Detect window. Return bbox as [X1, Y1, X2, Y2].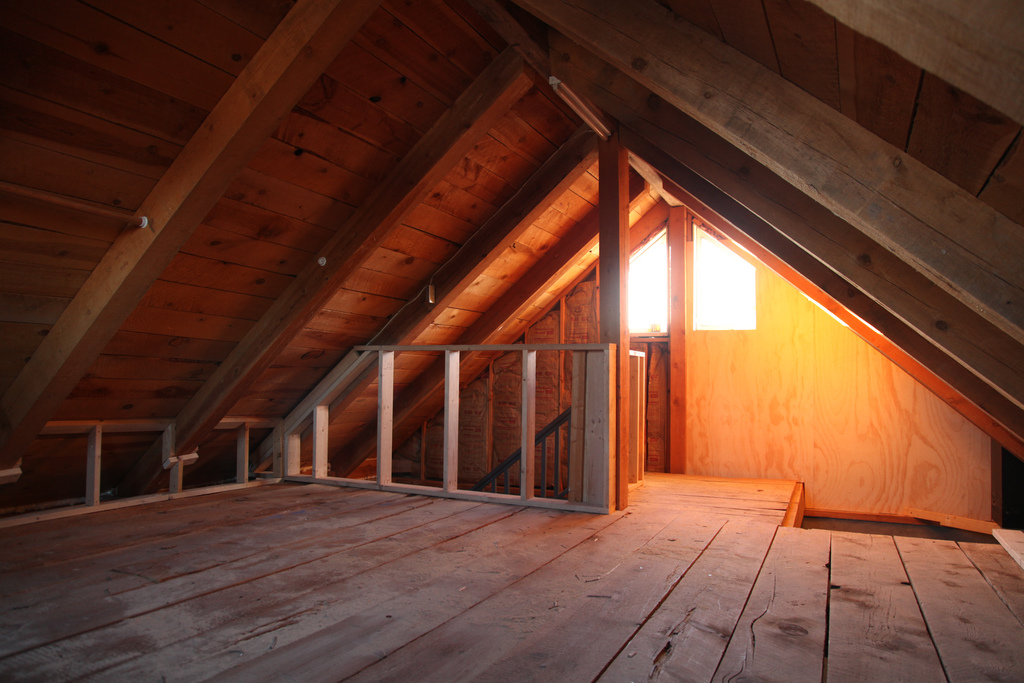
[624, 215, 755, 334].
